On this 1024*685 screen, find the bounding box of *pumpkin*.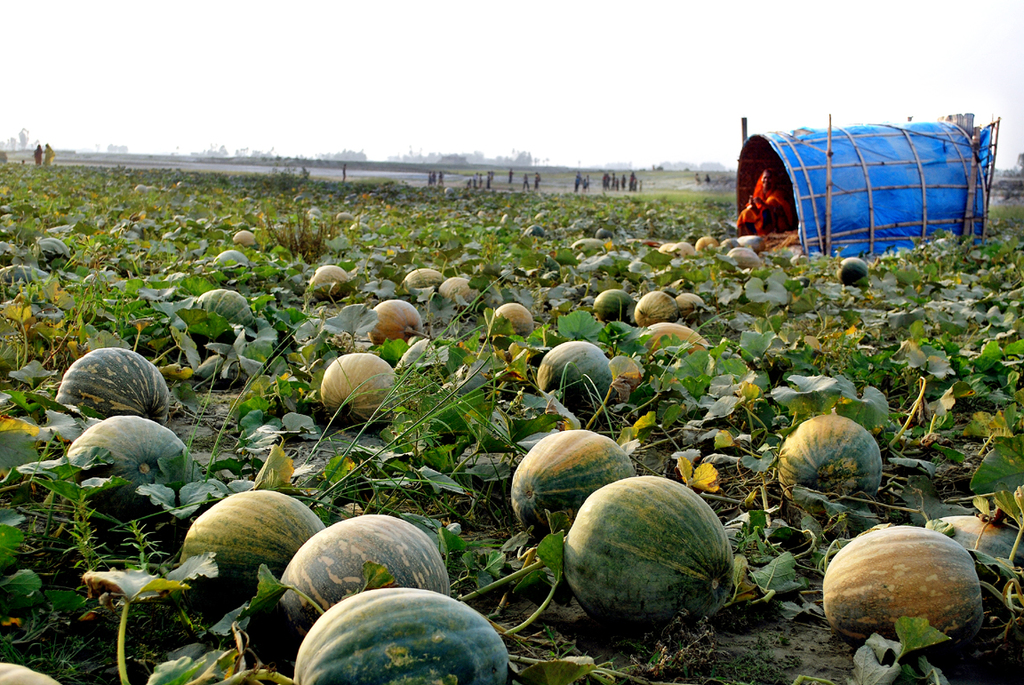
Bounding box: locate(319, 351, 406, 432).
